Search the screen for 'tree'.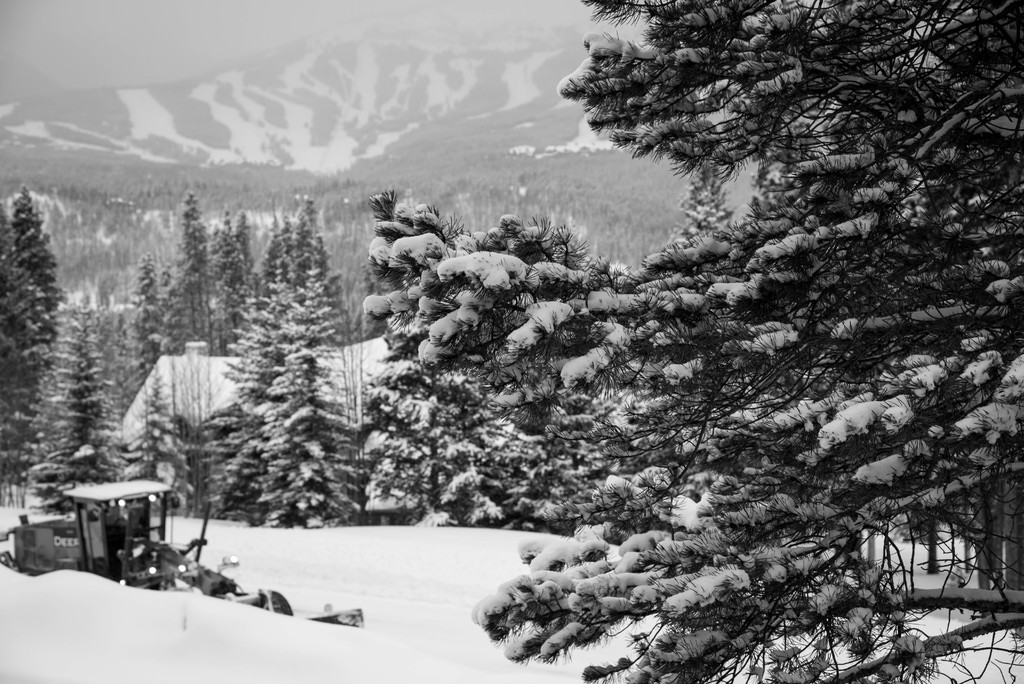
Found at {"x1": 116, "y1": 259, "x2": 166, "y2": 407}.
